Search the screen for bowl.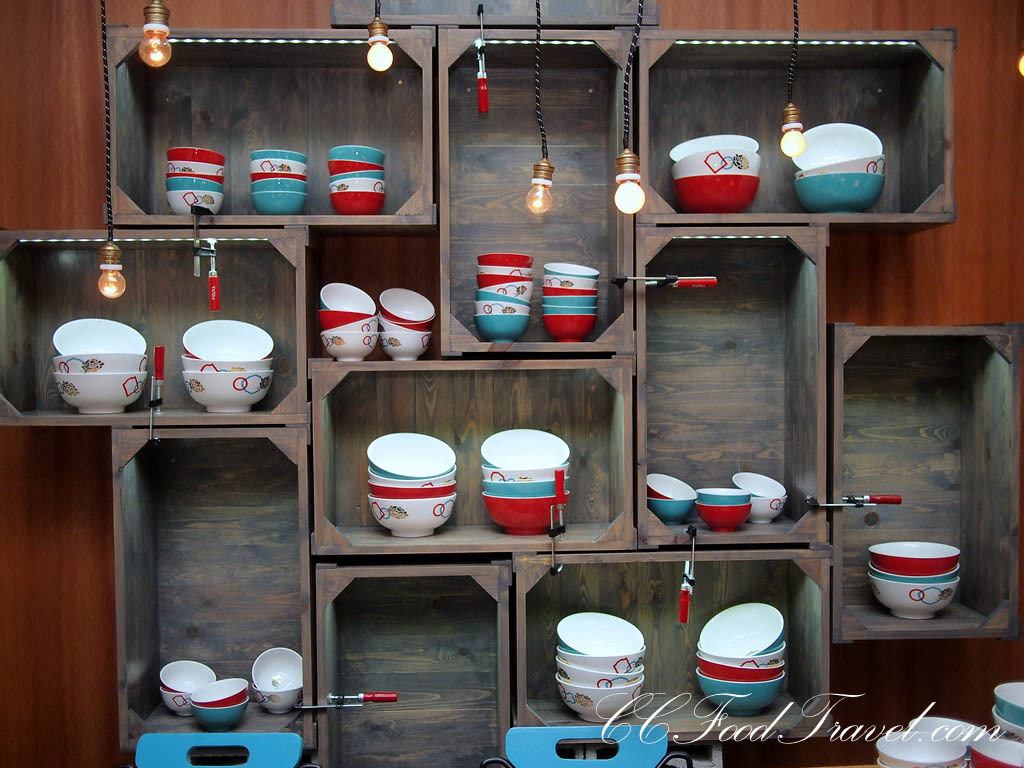
Found at (330, 170, 386, 184).
